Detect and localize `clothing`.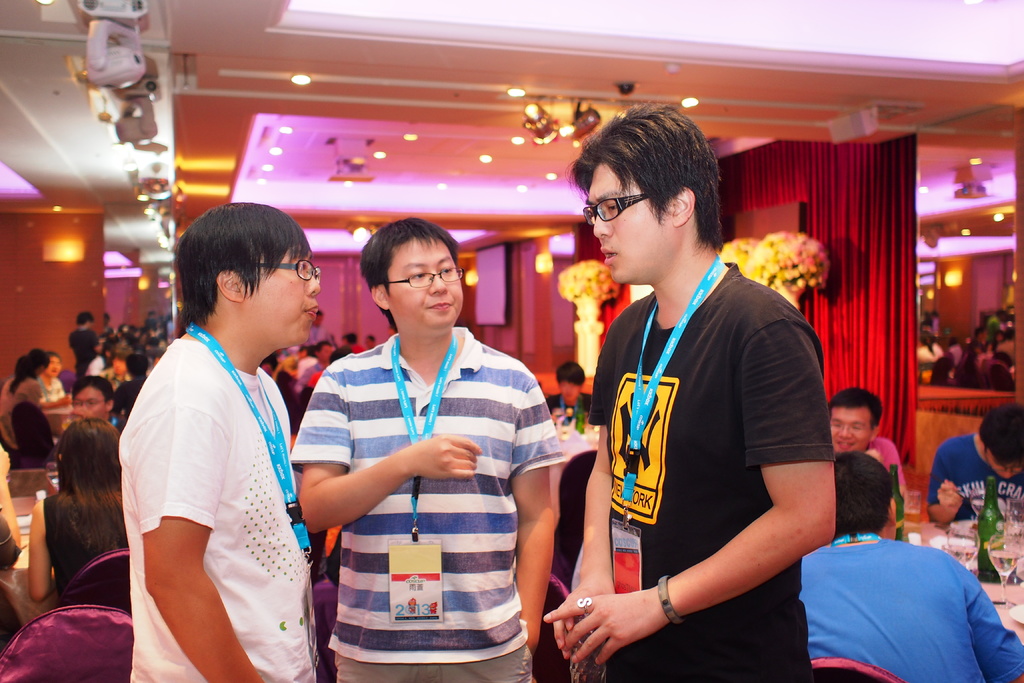
Localized at box=[542, 389, 593, 418].
